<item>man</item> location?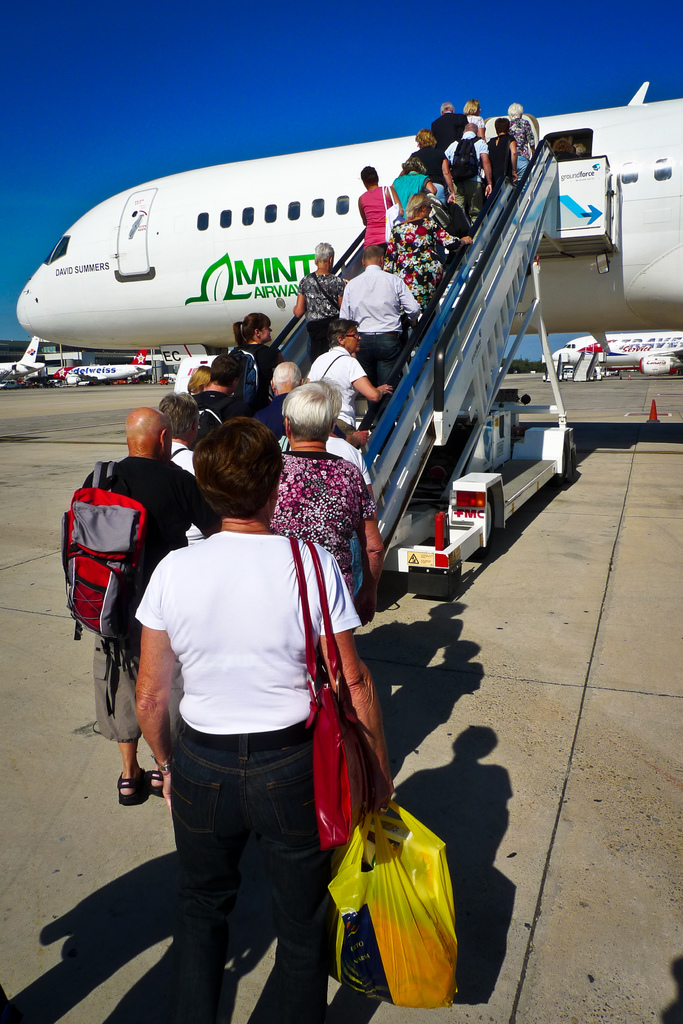
rect(247, 362, 306, 442)
